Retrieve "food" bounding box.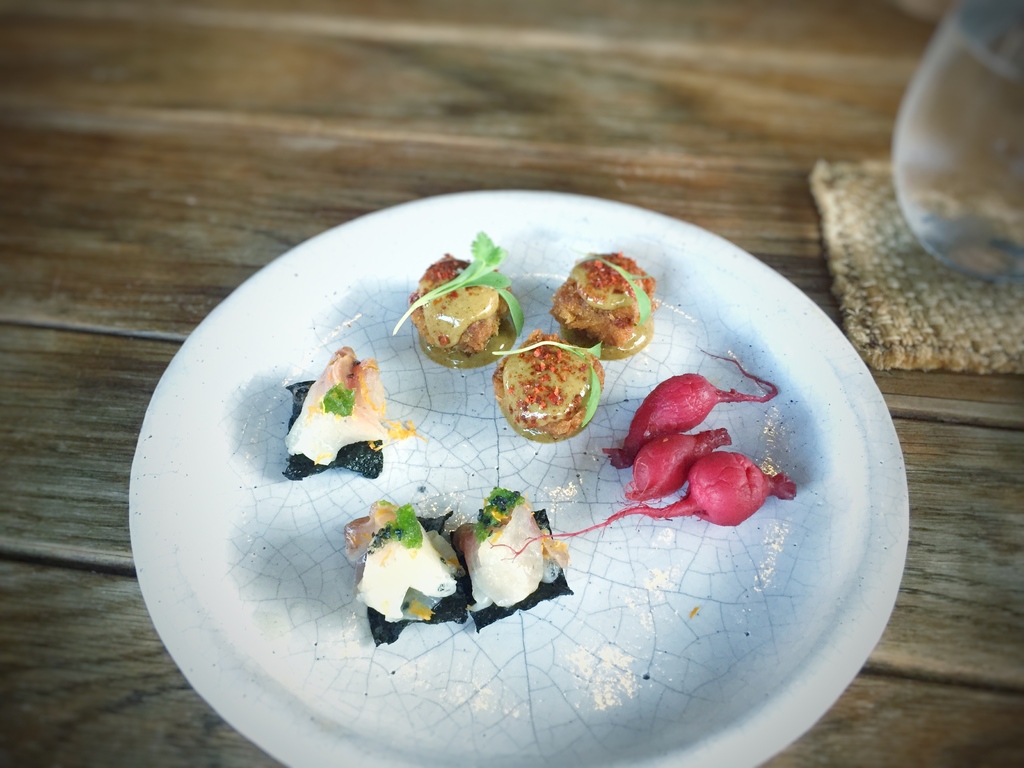
Bounding box: locate(285, 346, 387, 467).
